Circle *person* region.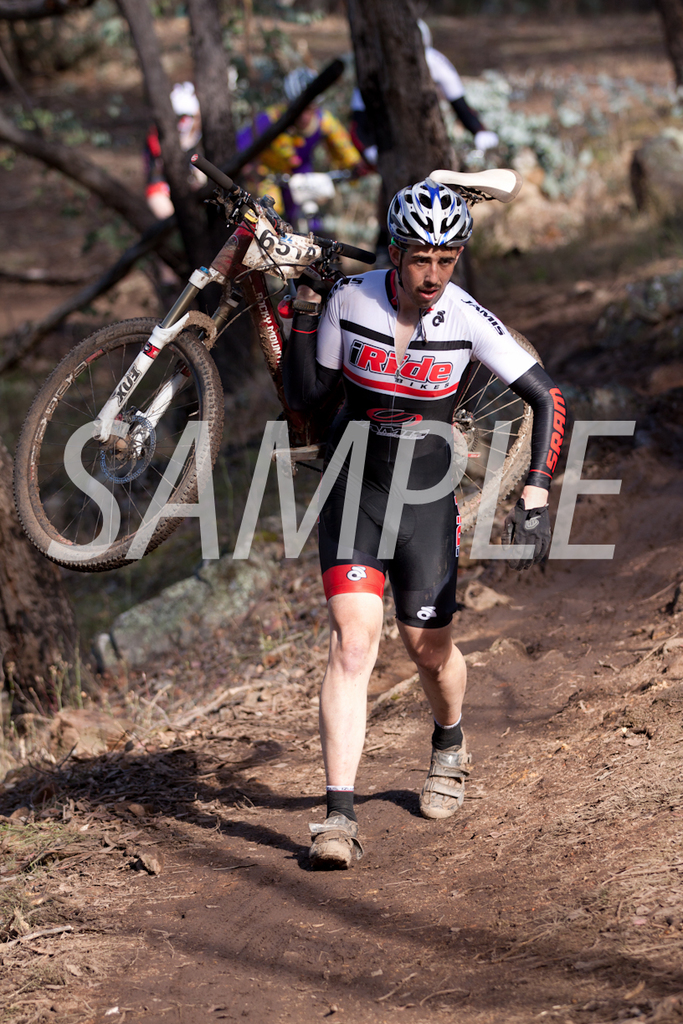
Region: BBox(145, 84, 246, 269).
